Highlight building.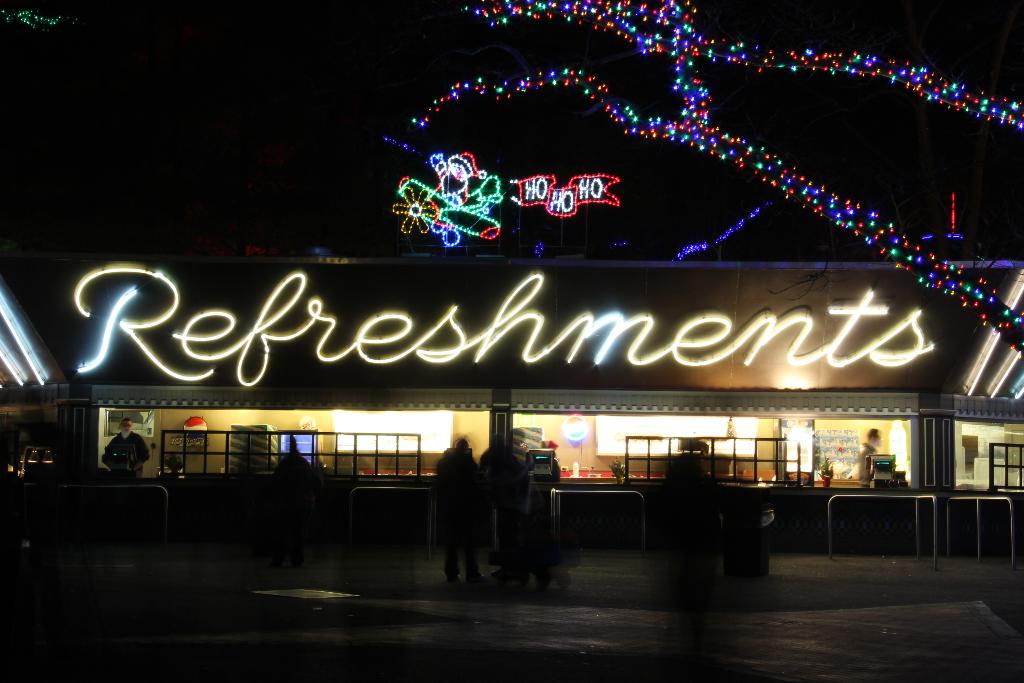
Highlighted region: x1=0, y1=256, x2=1023, y2=549.
